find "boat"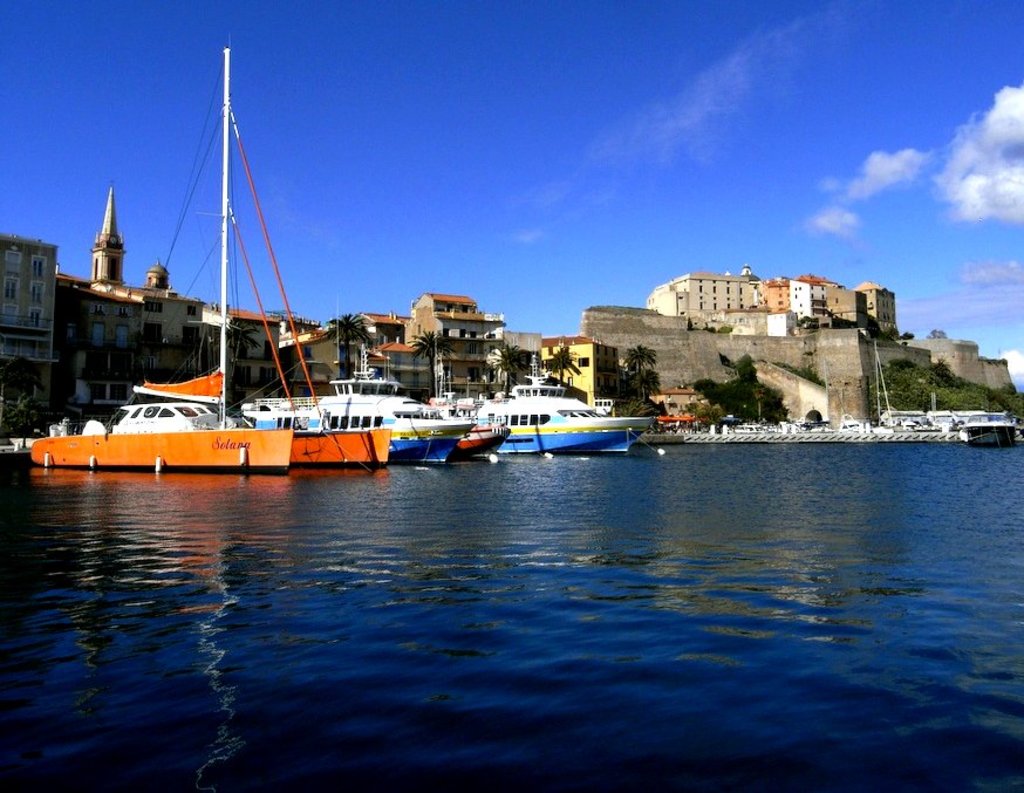
bbox(424, 368, 657, 458)
